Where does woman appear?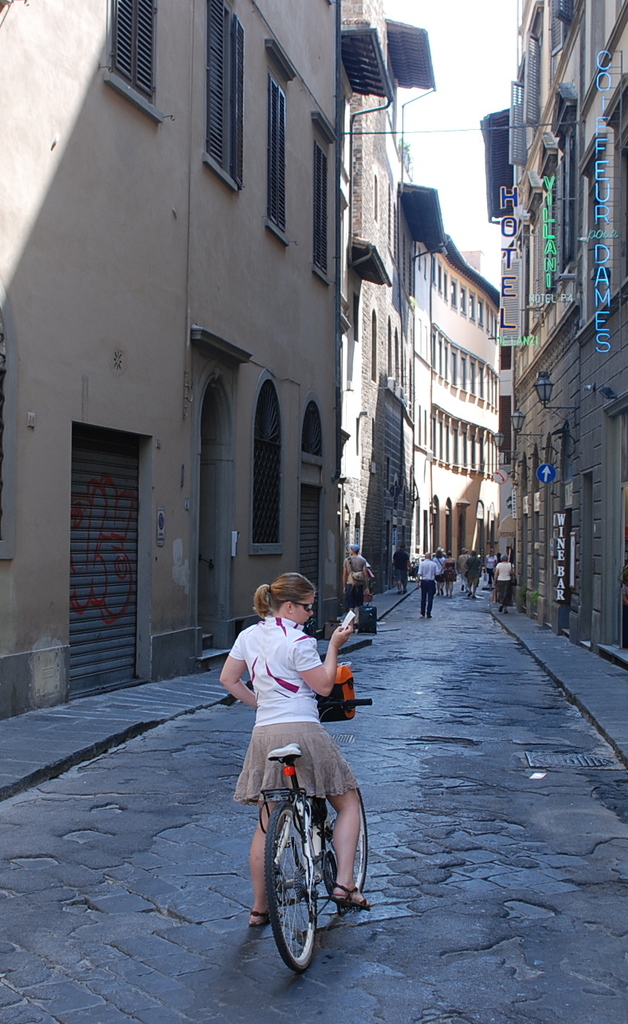
Appears at BBox(441, 548, 457, 601).
